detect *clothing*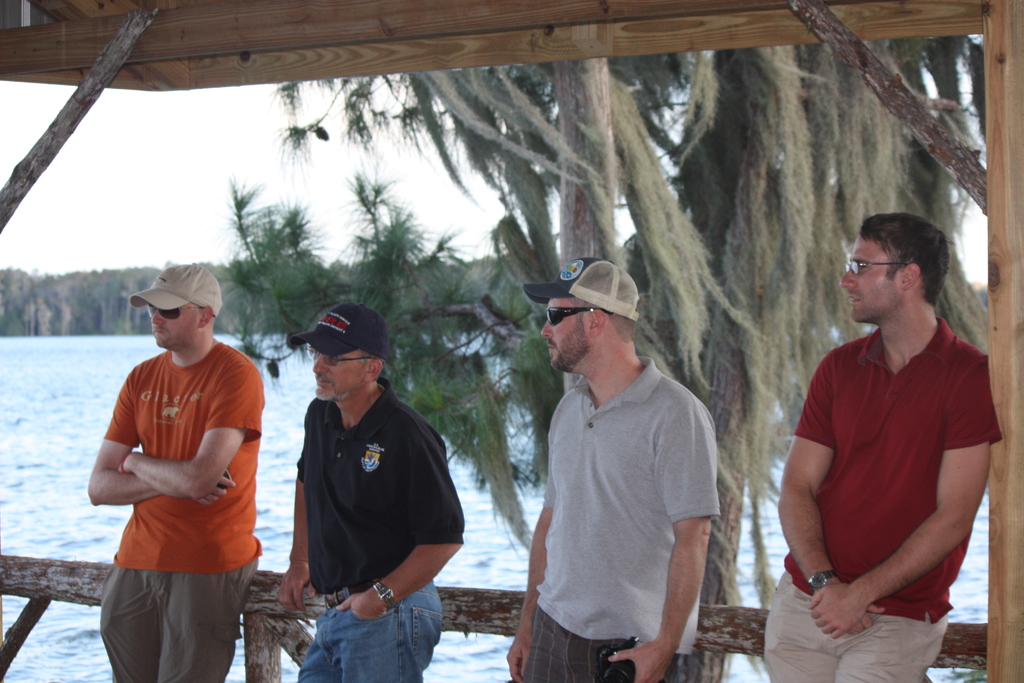
crop(97, 320, 254, 635)
